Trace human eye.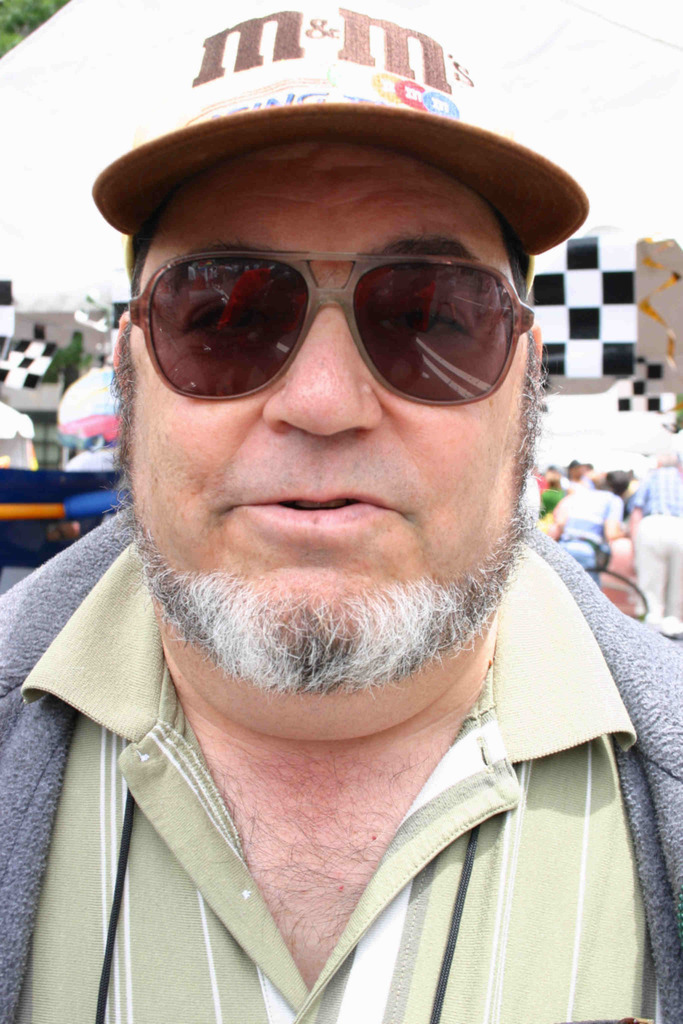
Traced to {"left": 388, "top": 284, "right": 481, "bottom": 350}.
